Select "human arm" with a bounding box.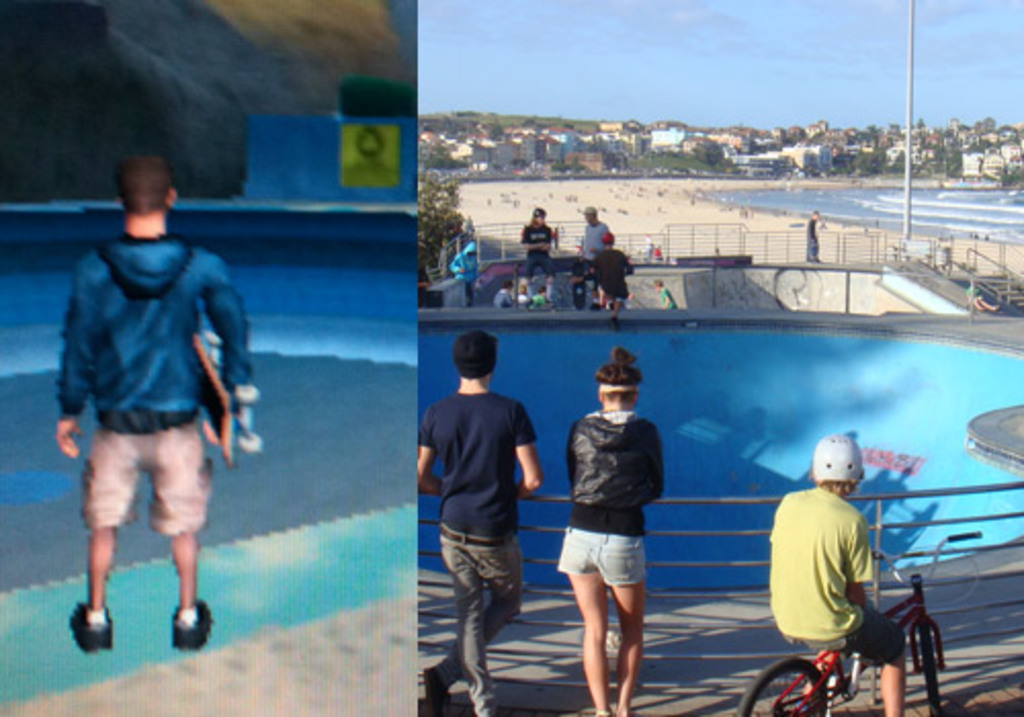
select_region(502, 408, 559, 508).
